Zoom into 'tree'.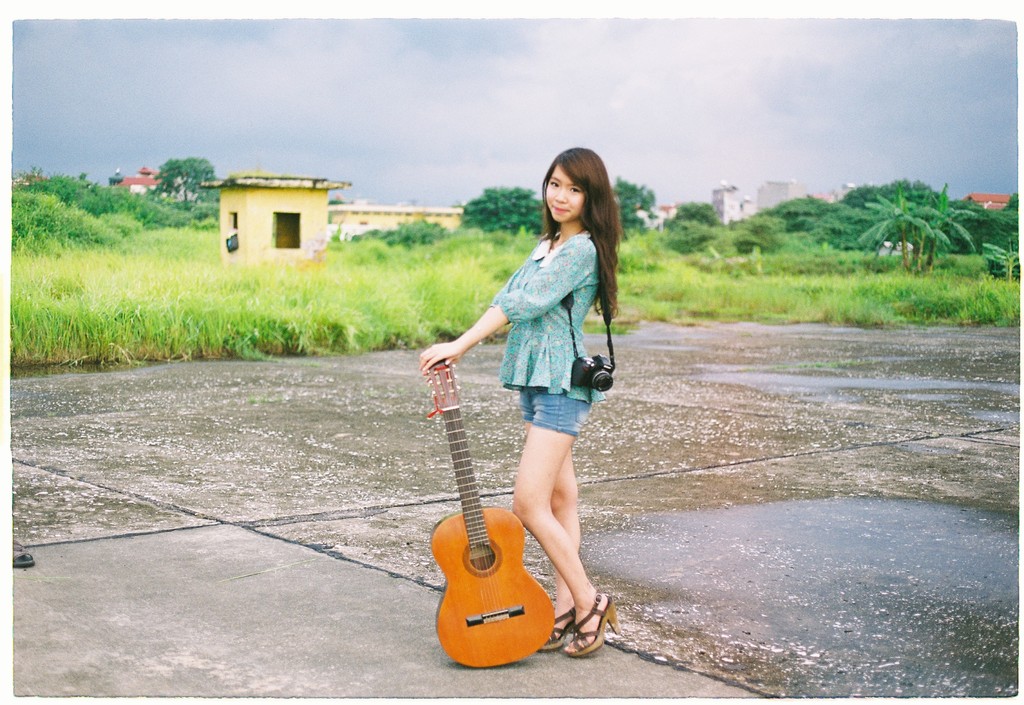
Zoom target: l=864, t=171, r=954, b=262.
